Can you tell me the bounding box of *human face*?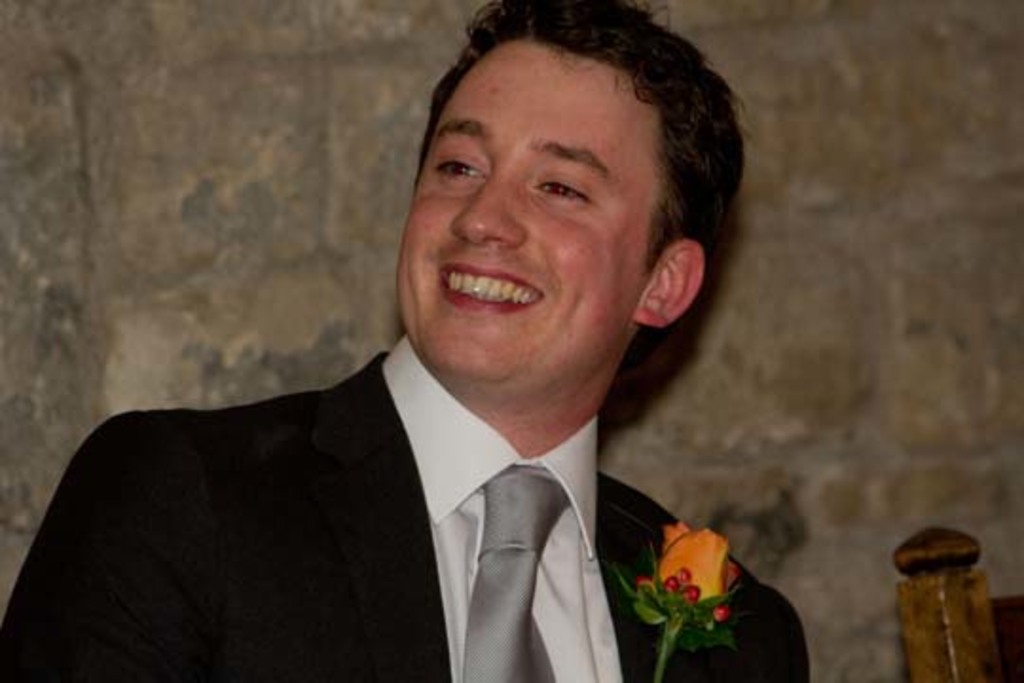
left=396, top=44, right=658, bottom=383.
